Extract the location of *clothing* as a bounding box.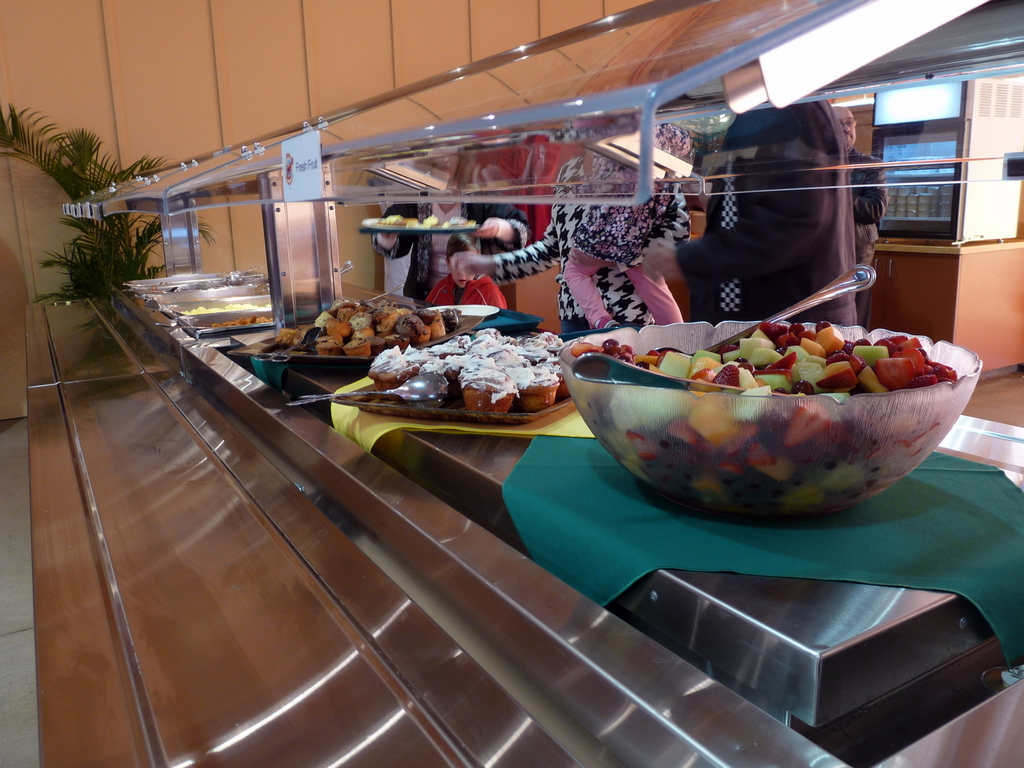
select_region(428, 275, 509, 309).
